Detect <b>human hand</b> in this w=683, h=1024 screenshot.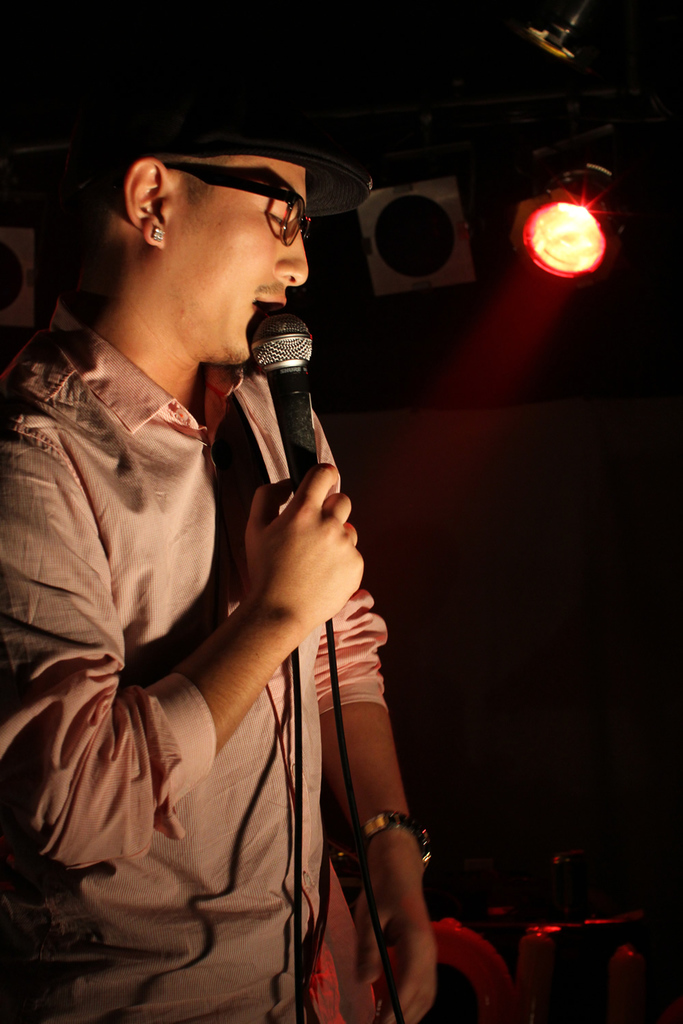
Detection: [353,873,442,1023].
